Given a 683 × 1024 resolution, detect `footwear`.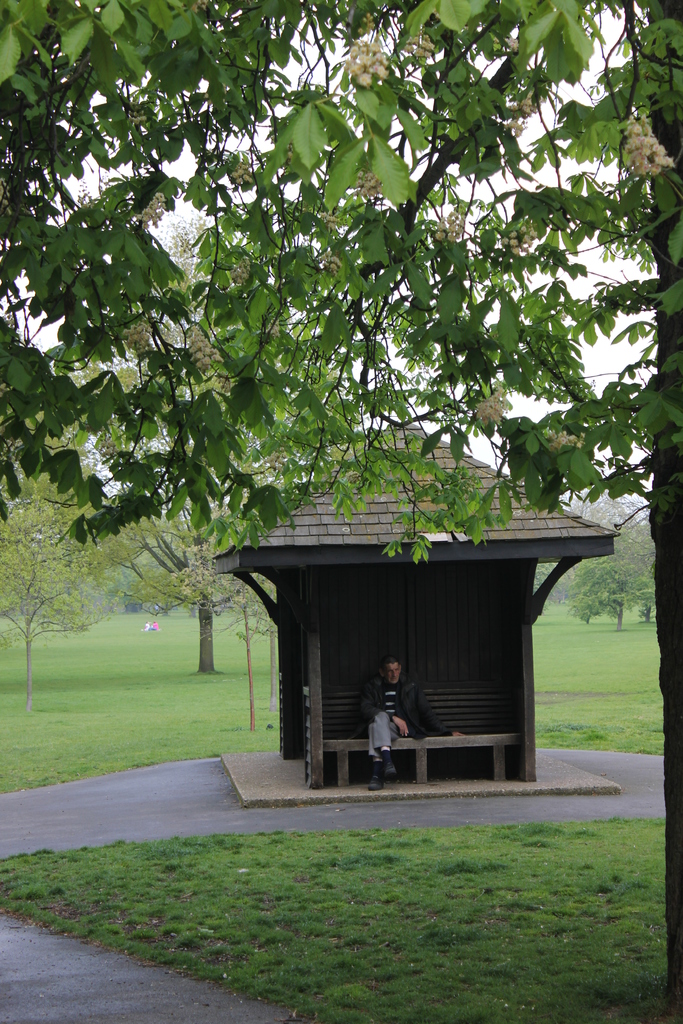
368/769/384/792.
